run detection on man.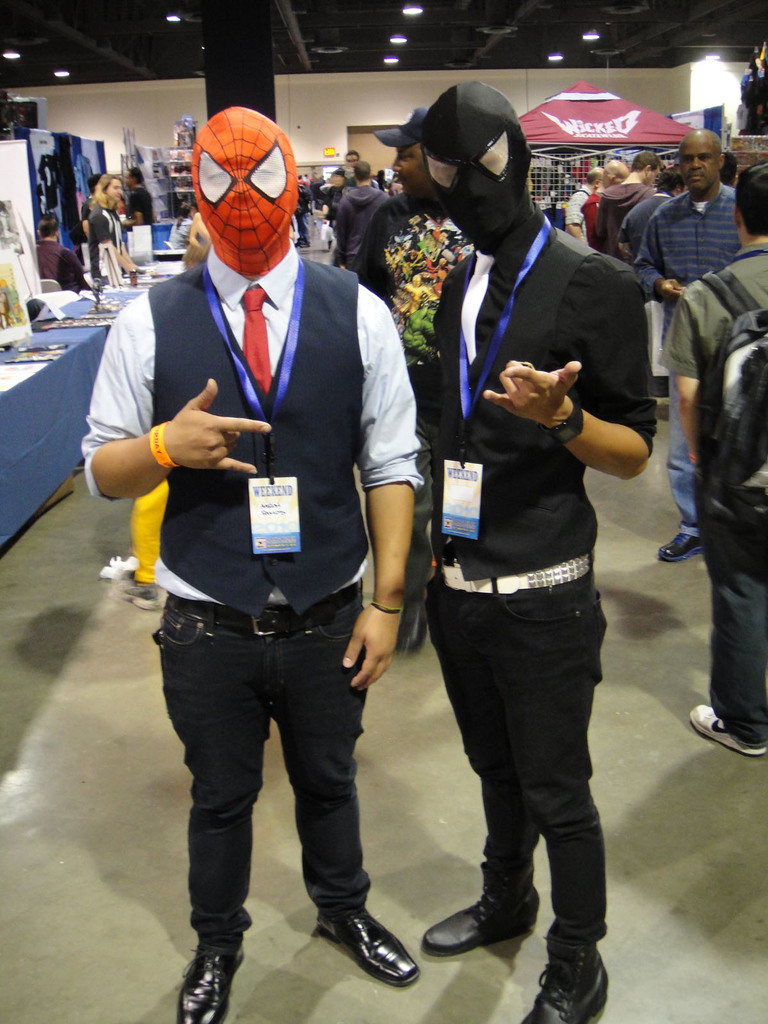
Result: pyautogui.locateOnScreen(336, 161, 396, 277).
